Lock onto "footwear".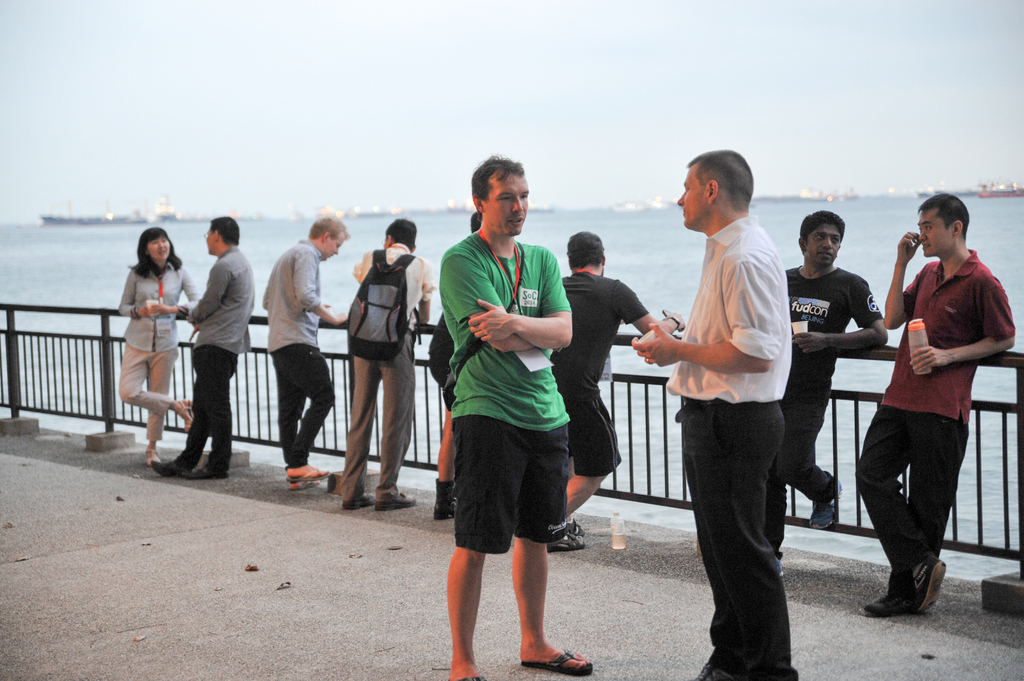
Locked: rect(285, 468, 333, 485).
